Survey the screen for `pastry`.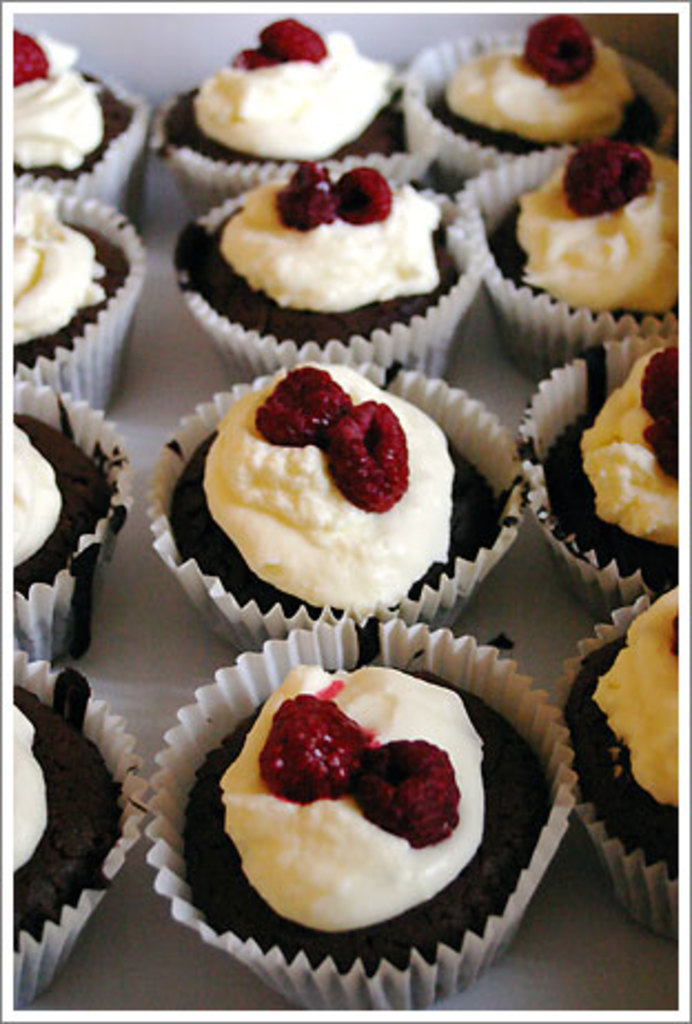
Survey found: region(4, 168, 144, 408).
